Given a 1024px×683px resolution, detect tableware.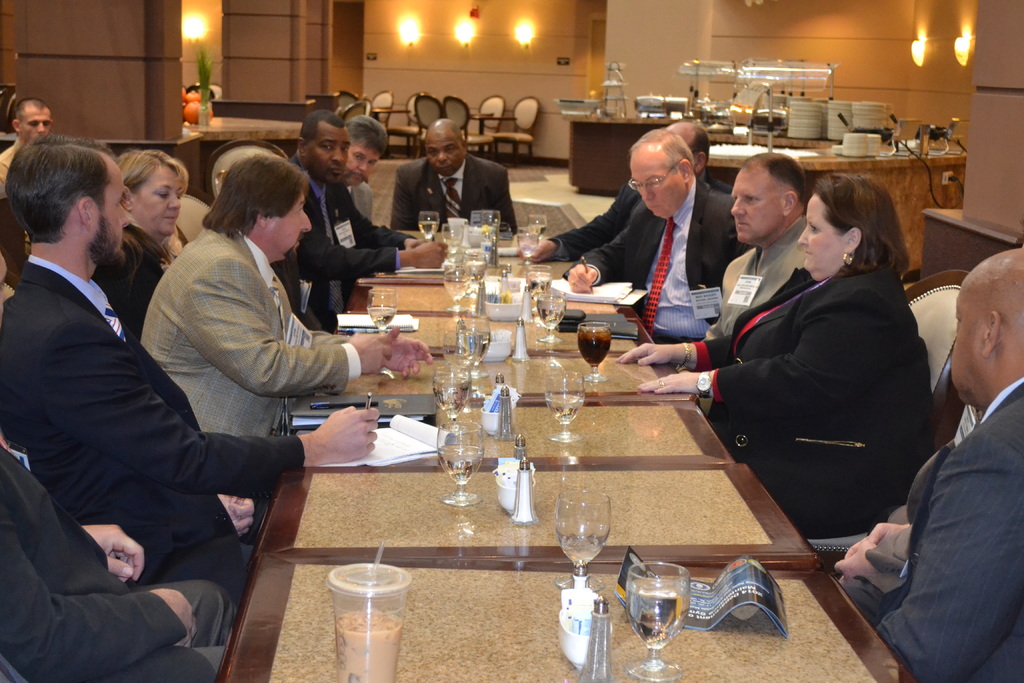
region(575, 322, 614, 384).
